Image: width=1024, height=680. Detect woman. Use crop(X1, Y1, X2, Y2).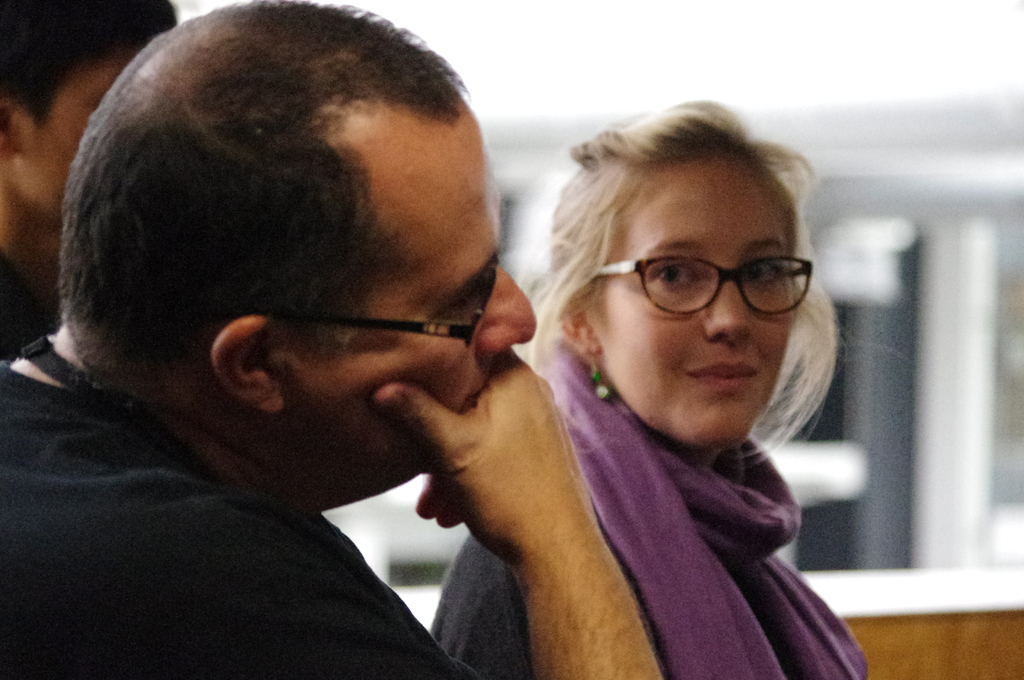
crop(460, 99, 888, 663).
